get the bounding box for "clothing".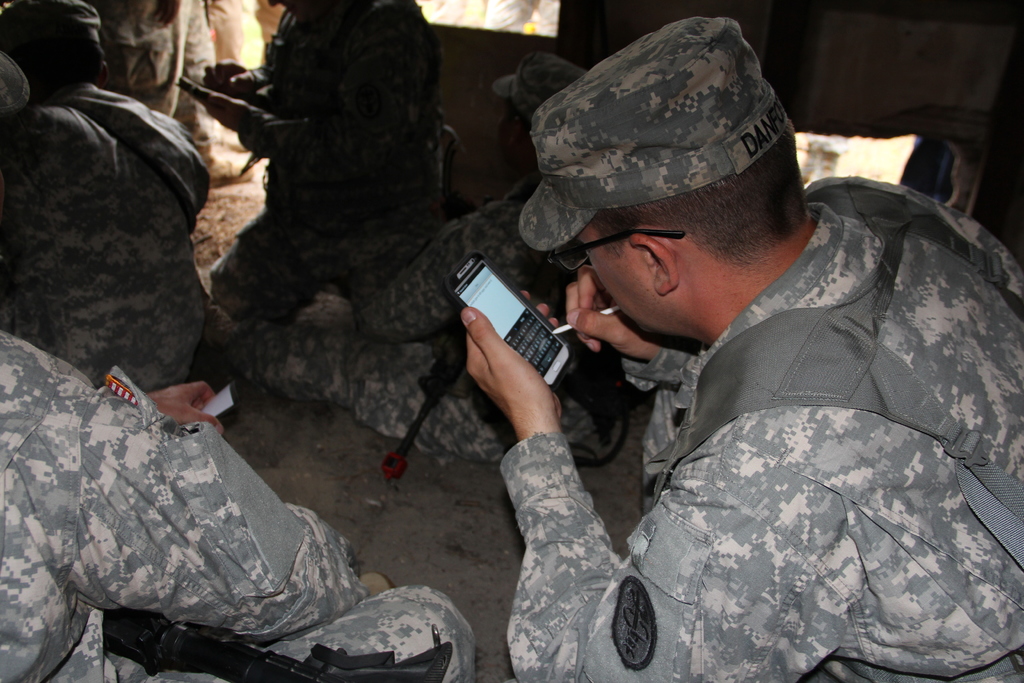
bbox=(0, 333, 478, 682).
